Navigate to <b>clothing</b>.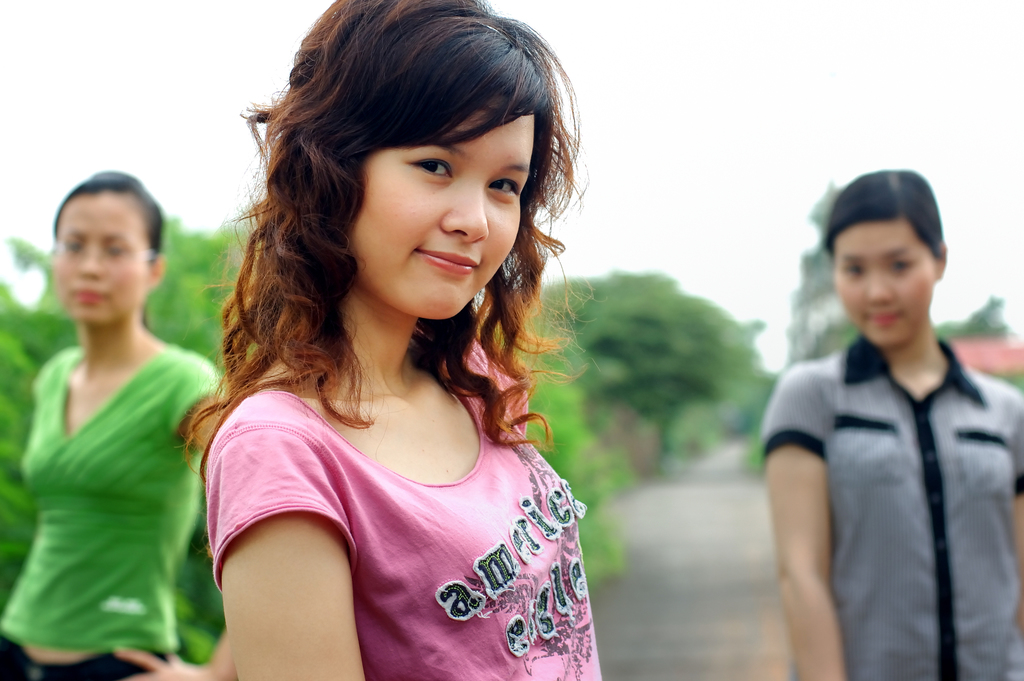
Navigation target: (left=204, top=329, right=599, bottom=652).
